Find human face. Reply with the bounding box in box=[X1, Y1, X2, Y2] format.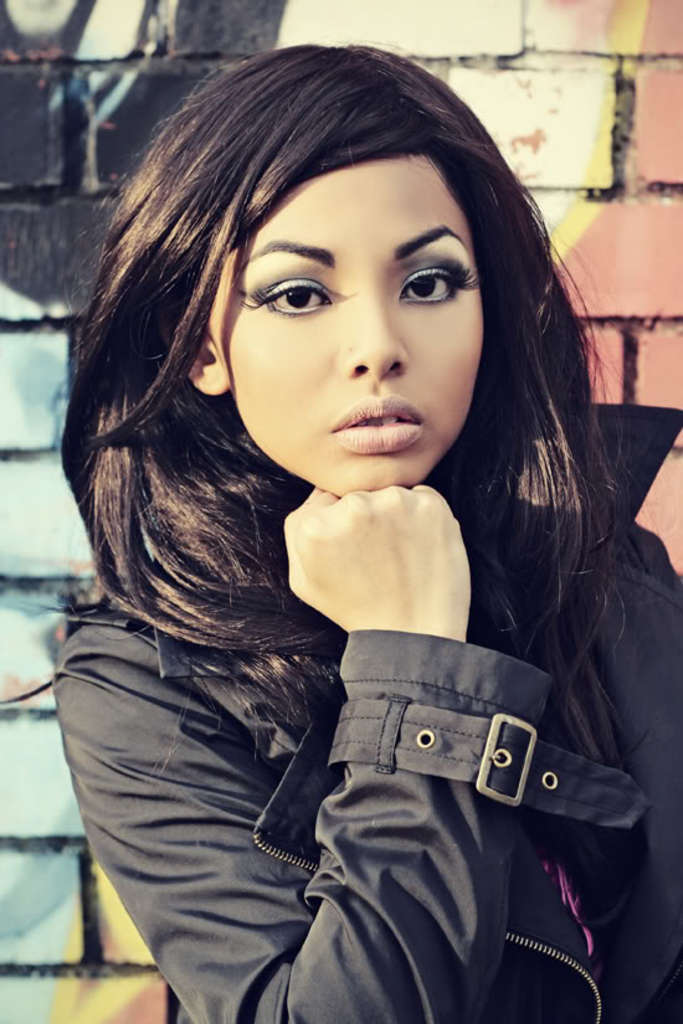
box=[230, 163, 478, 499].
